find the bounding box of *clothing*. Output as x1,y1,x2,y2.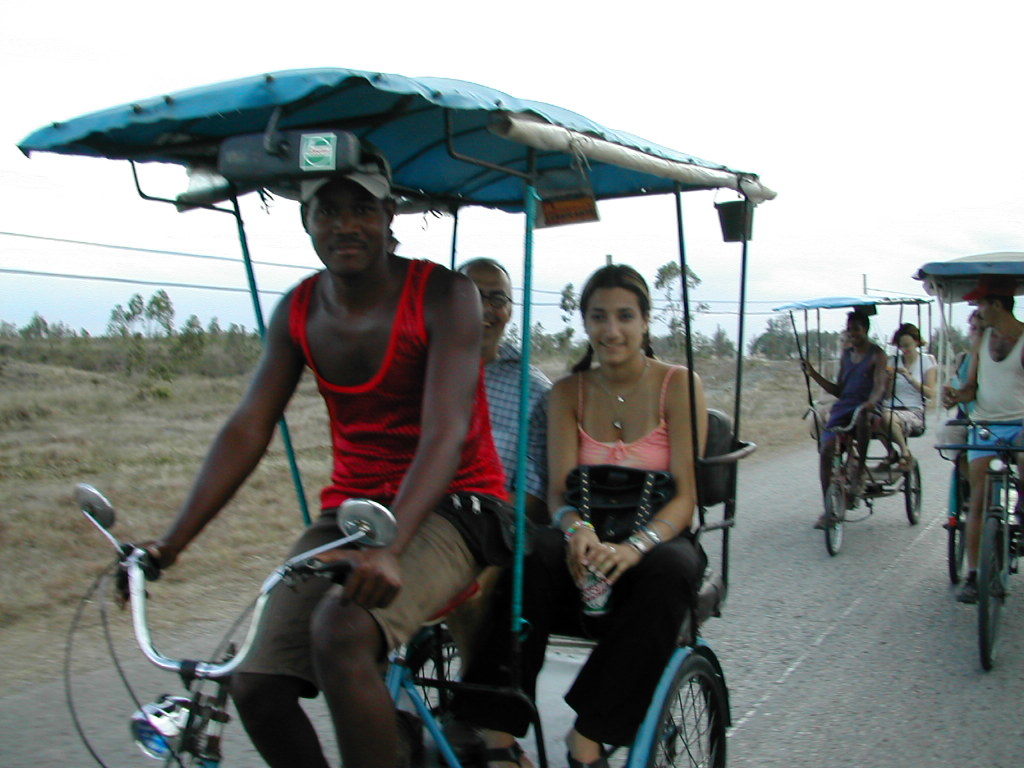
818,339,881,496.
